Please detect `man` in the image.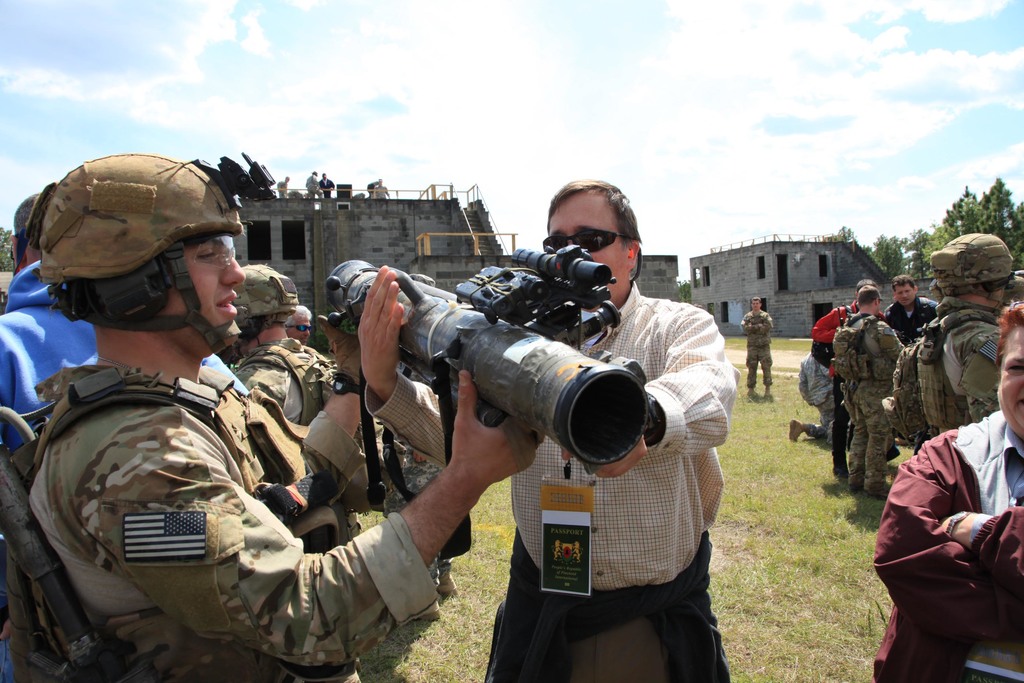
[left=355, top=176, right=740, bottom=682].
